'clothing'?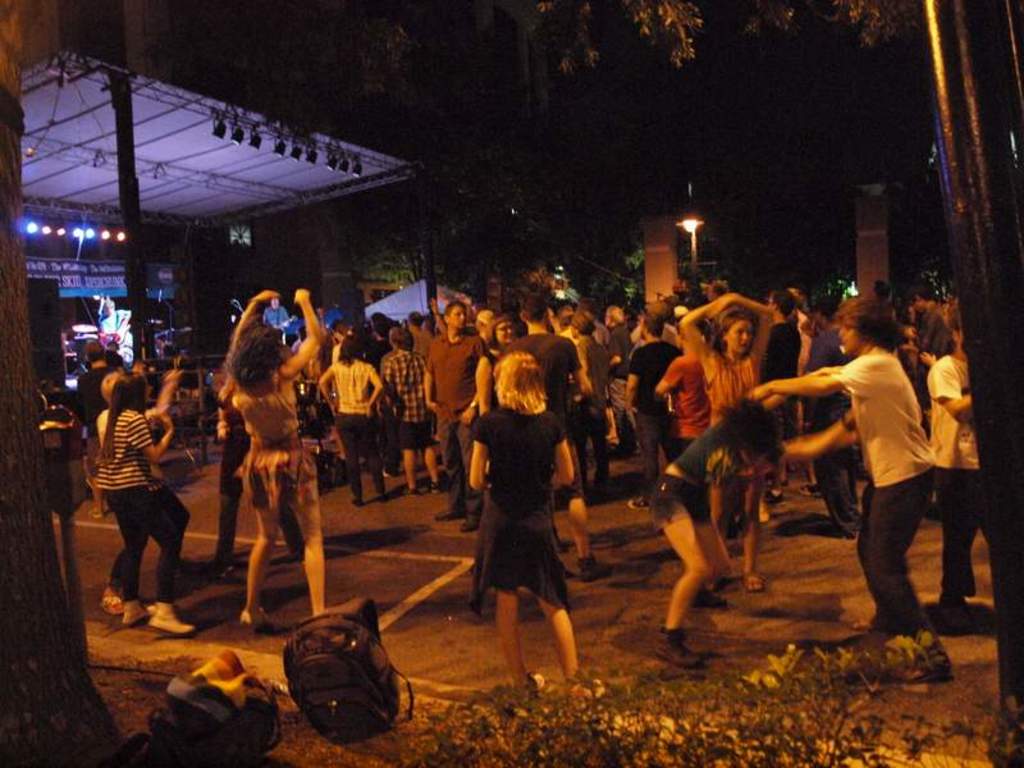
[492,329,593,444]
